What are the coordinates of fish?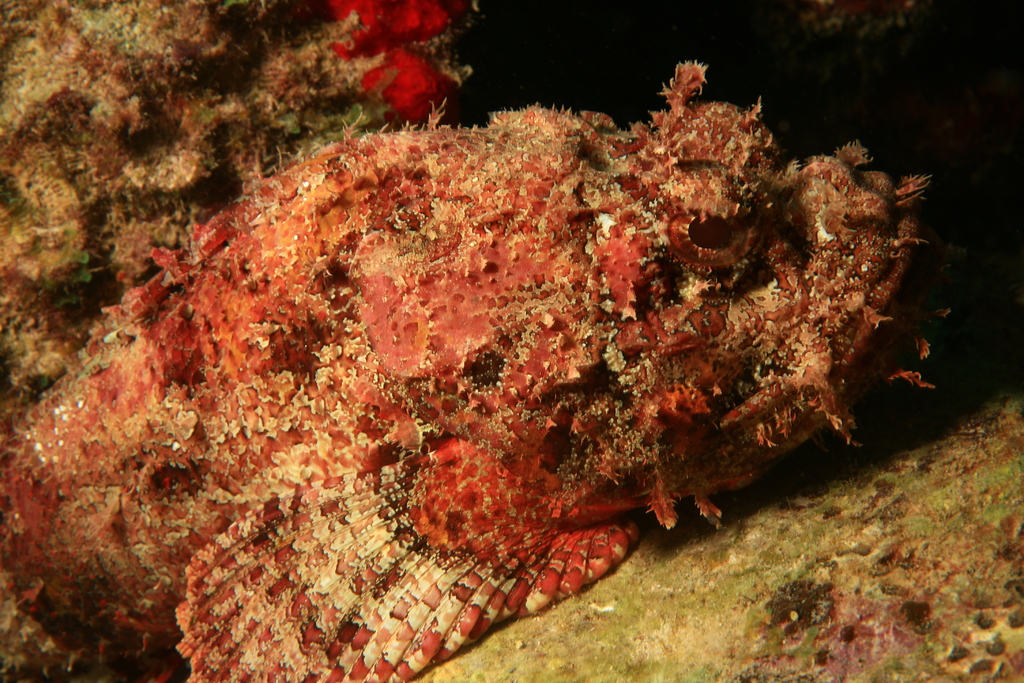
<region>0, 44, 947, 682</region>.
